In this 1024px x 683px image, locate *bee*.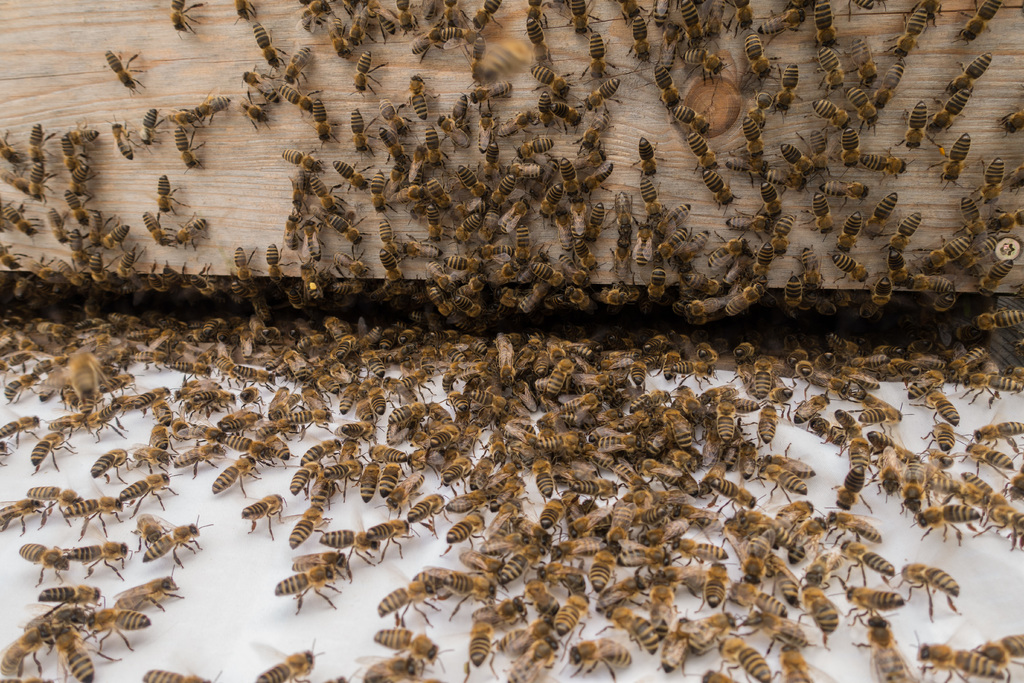
Bounding box: crop(337, 333, 354, 361).
